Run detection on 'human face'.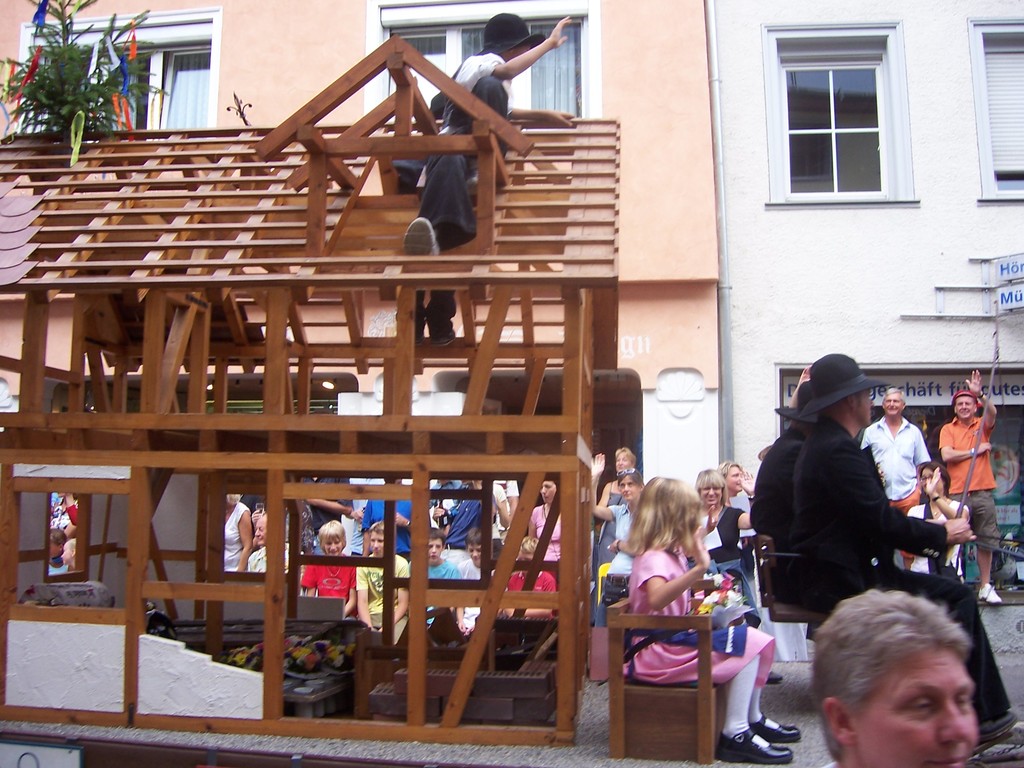
Result: detection(884, 392, 906, 420).
